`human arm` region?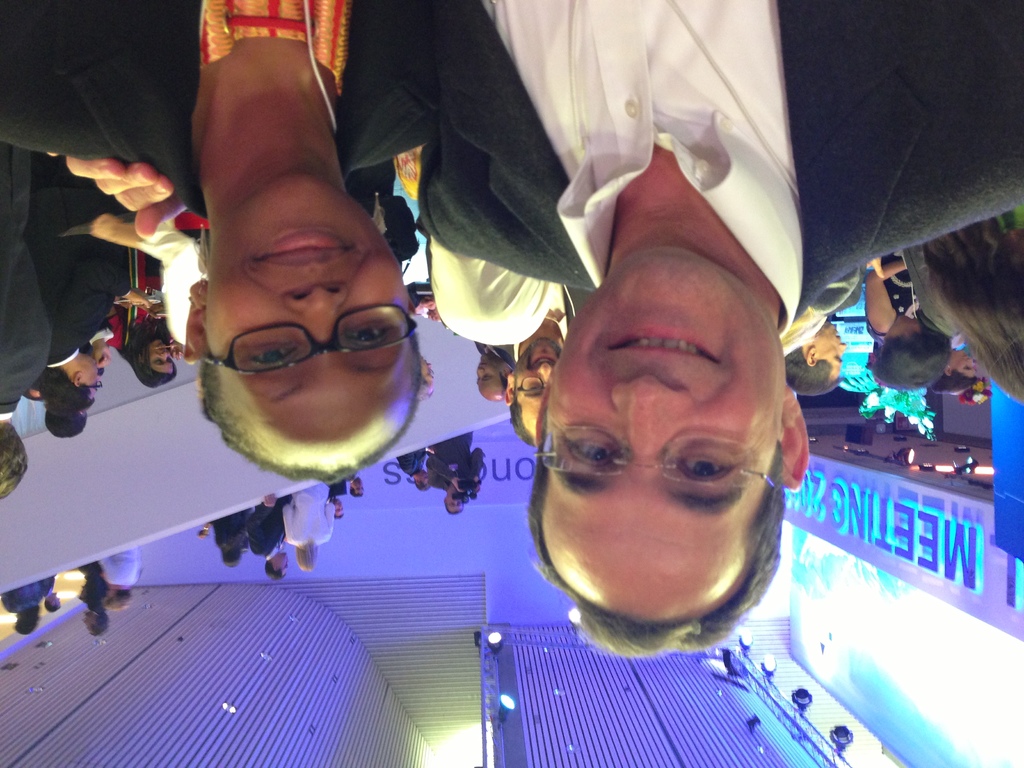
box=[863, 255, 906, 346]
